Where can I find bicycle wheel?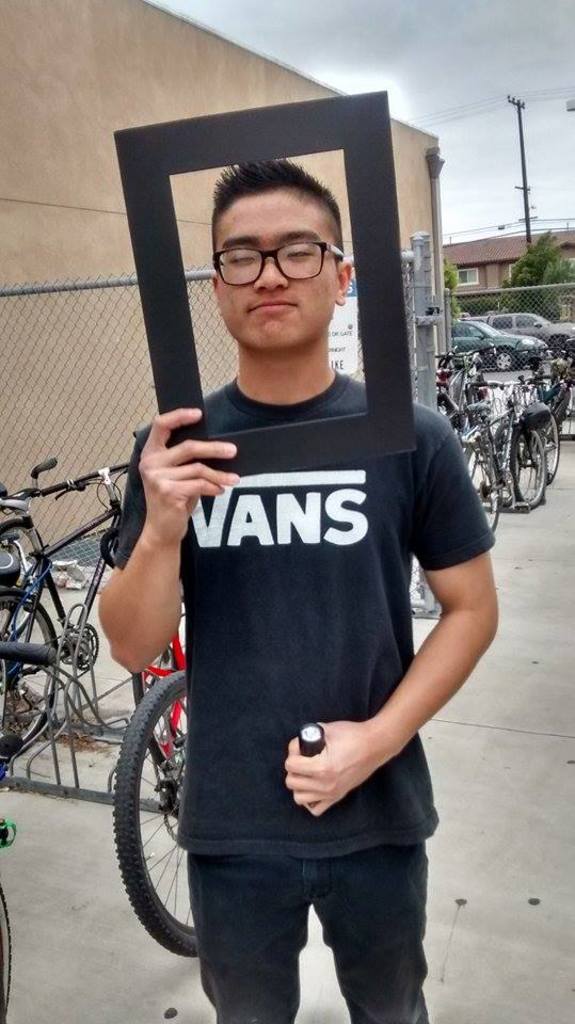
You can find it at bbox=(112, 652, 196, 973).
